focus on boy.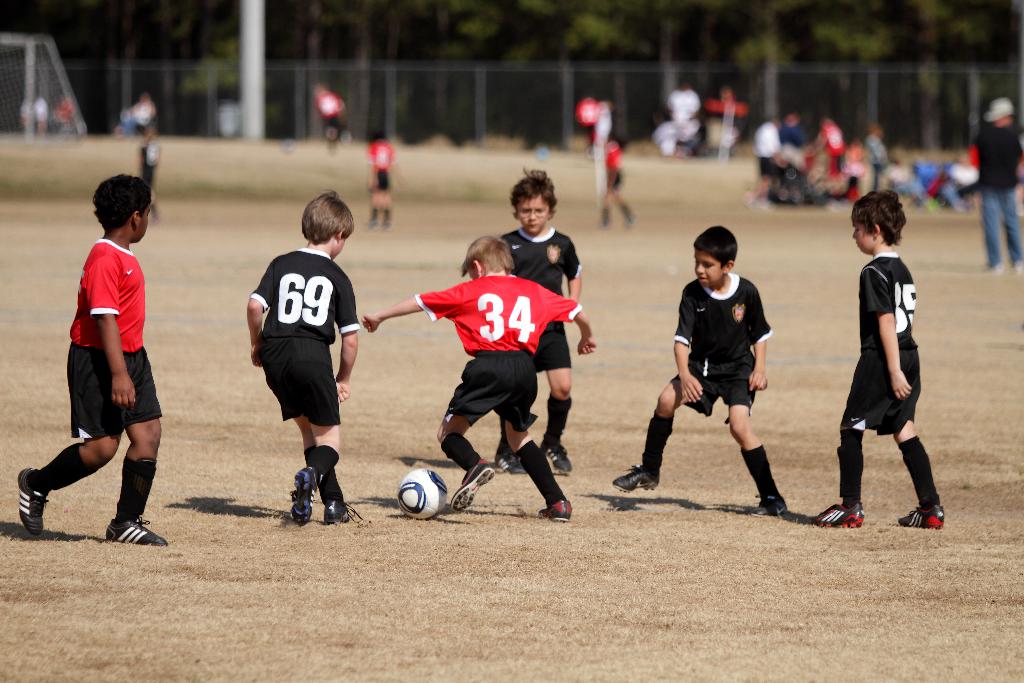
Focused at 612:225:788:514.
